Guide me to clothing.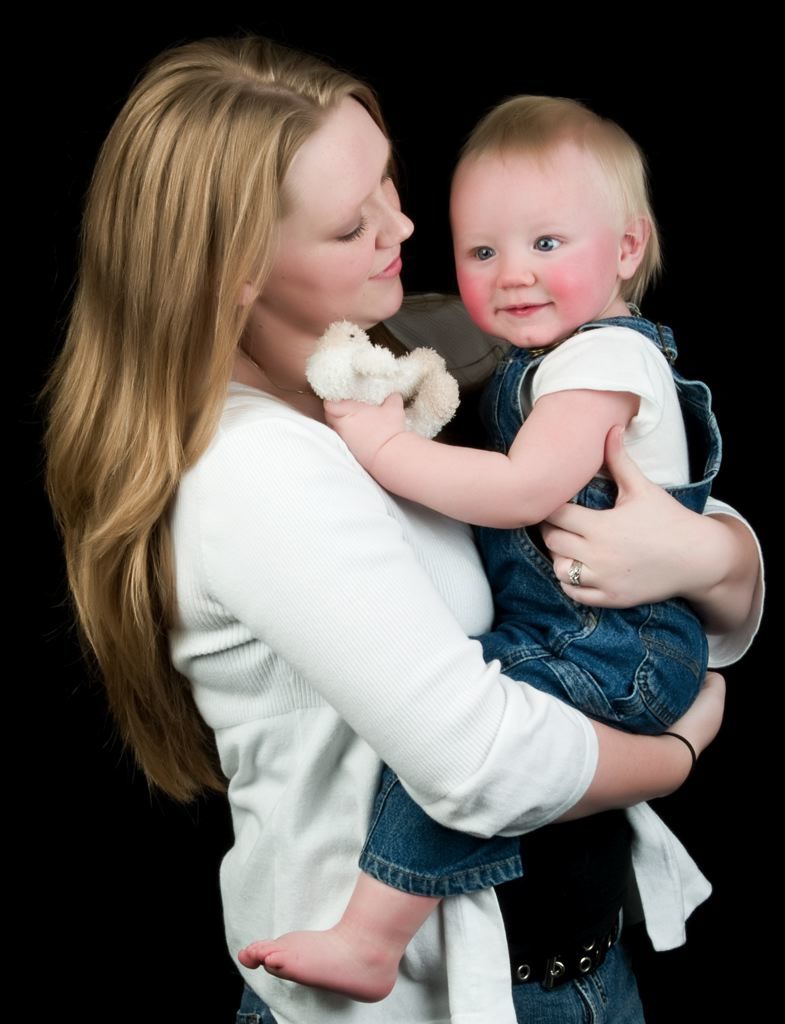
Guidance: <region>169, 385, 761, 1023</region>.
